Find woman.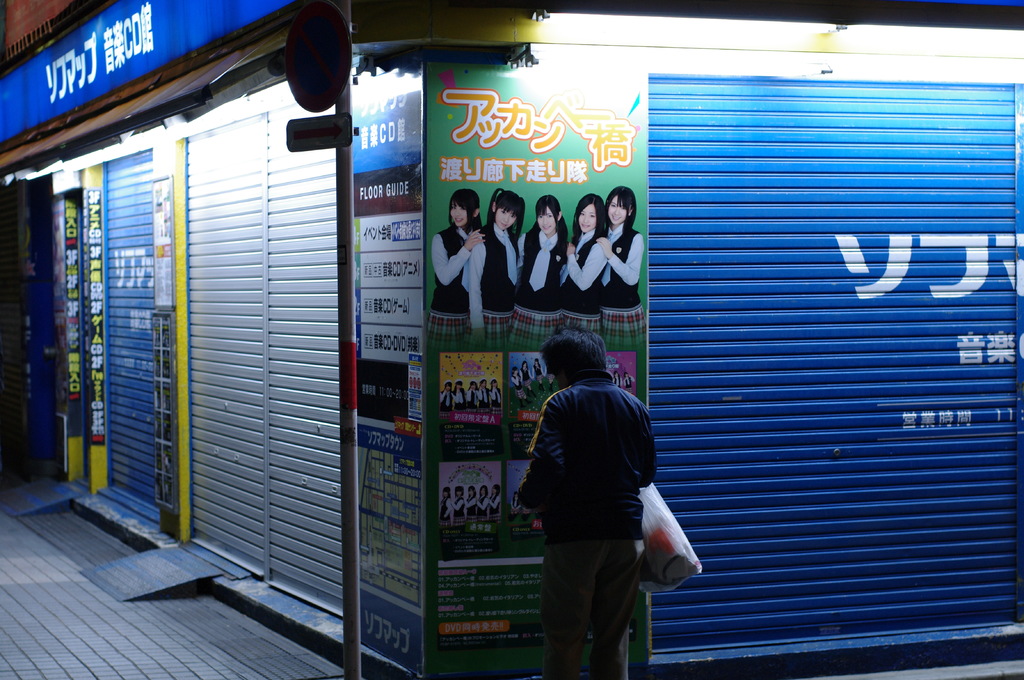
Rect(519, 196, 569, 345).
